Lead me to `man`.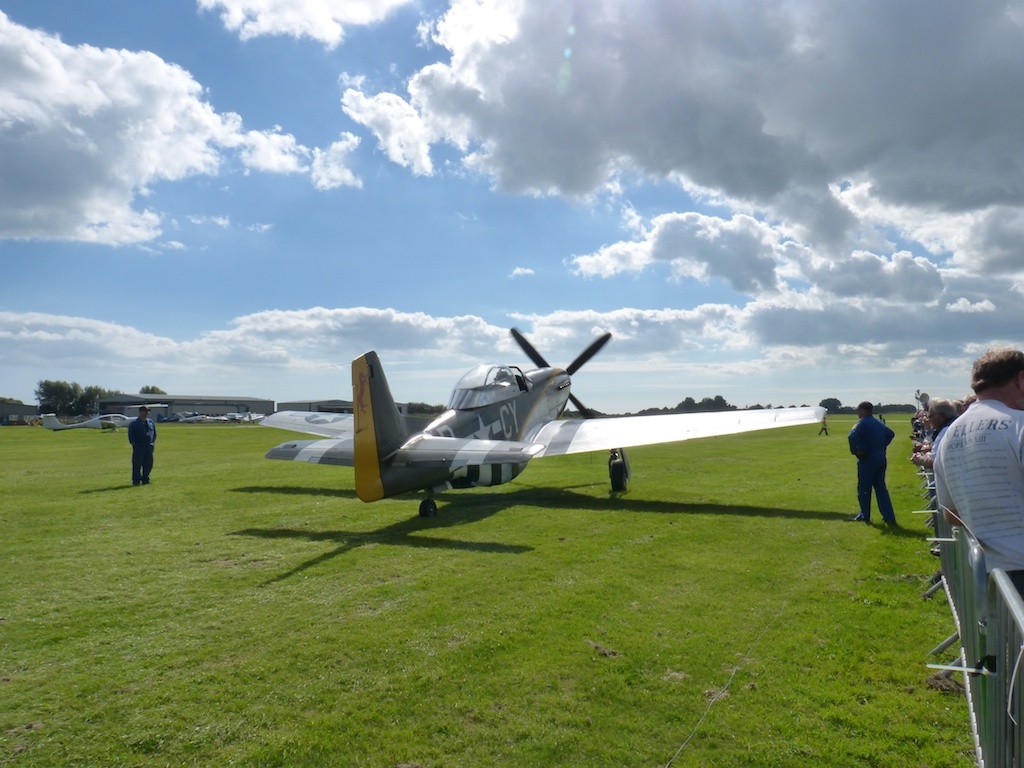
Lead to 129 405 157 485.
